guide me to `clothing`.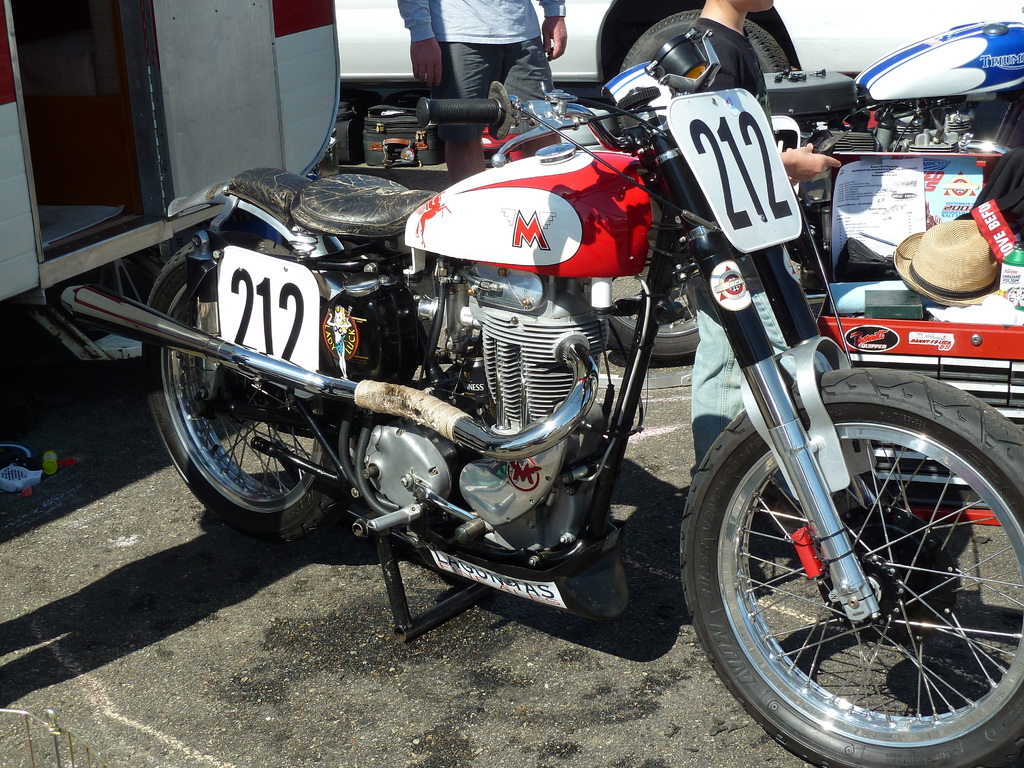
Guidance: crop(395, 0, 565, 138).
